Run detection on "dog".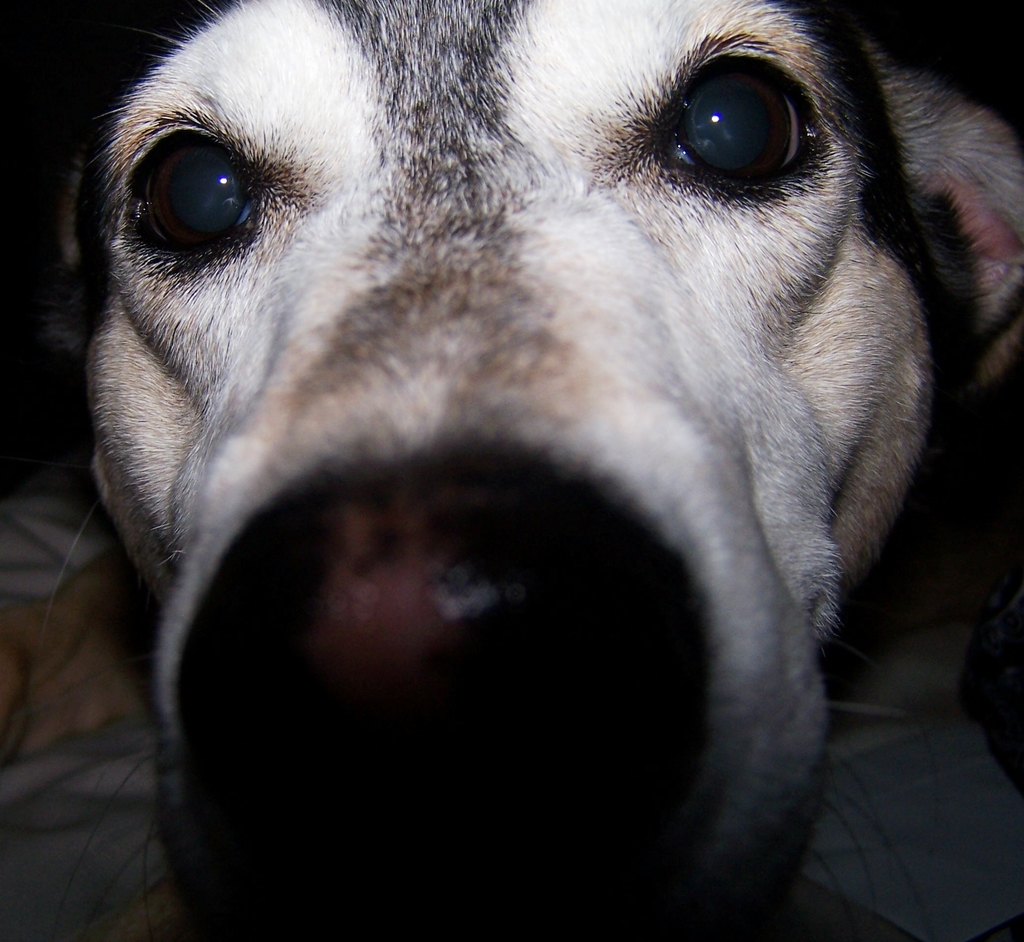
Result: l=13, t=0, r=1023, b=941.
